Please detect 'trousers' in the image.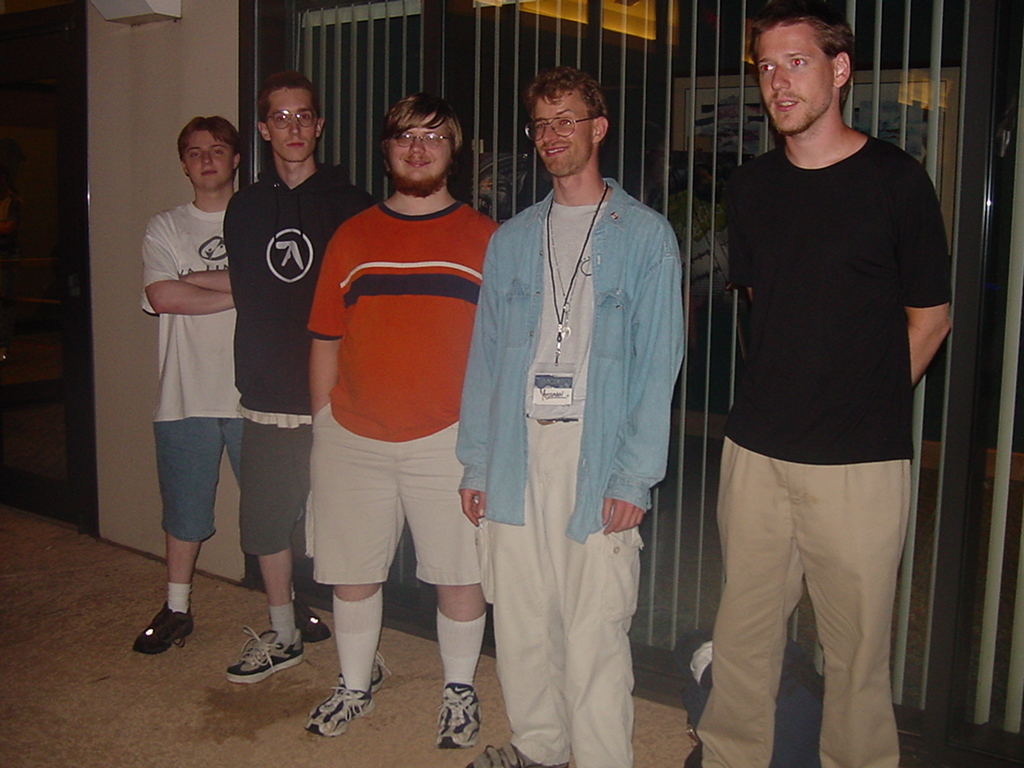
x1=711 y1=426 x2=908 y2=730.
